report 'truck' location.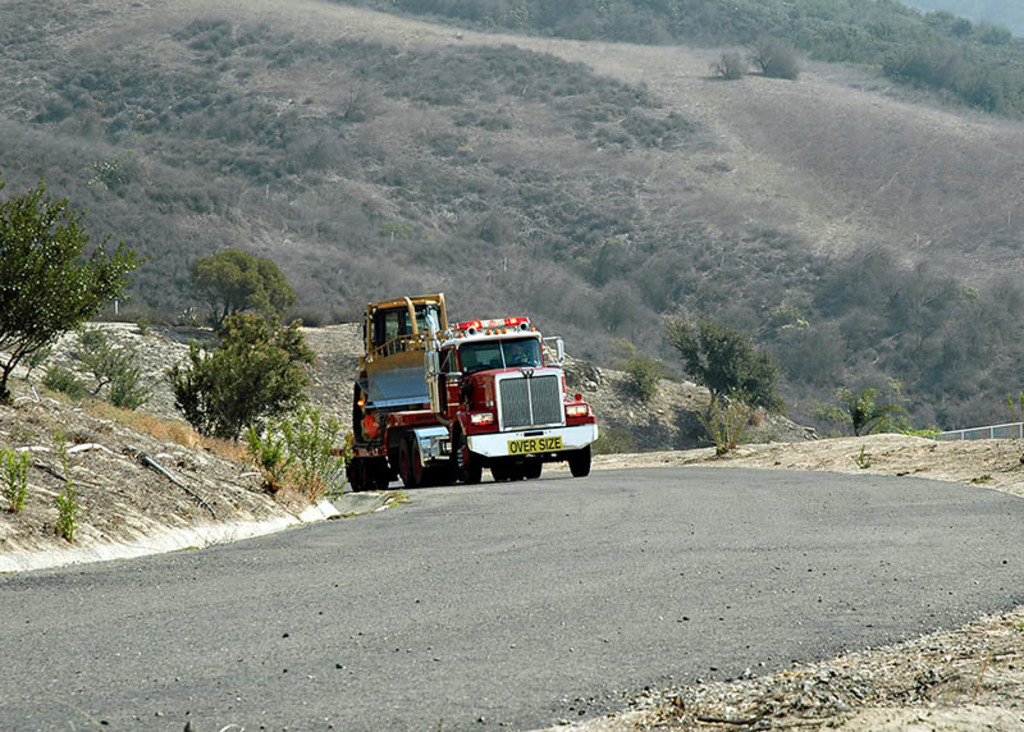
Report: [left=339, top=290, right=607, bottom=500].
